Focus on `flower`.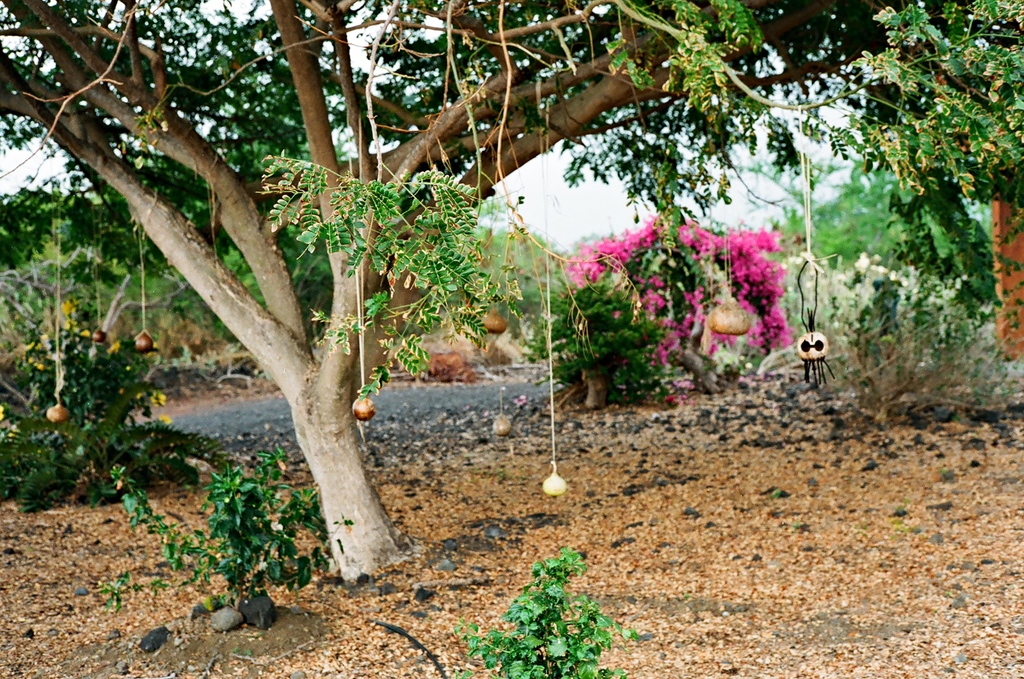
Focused at select_region(0, 401, 5, 419).
